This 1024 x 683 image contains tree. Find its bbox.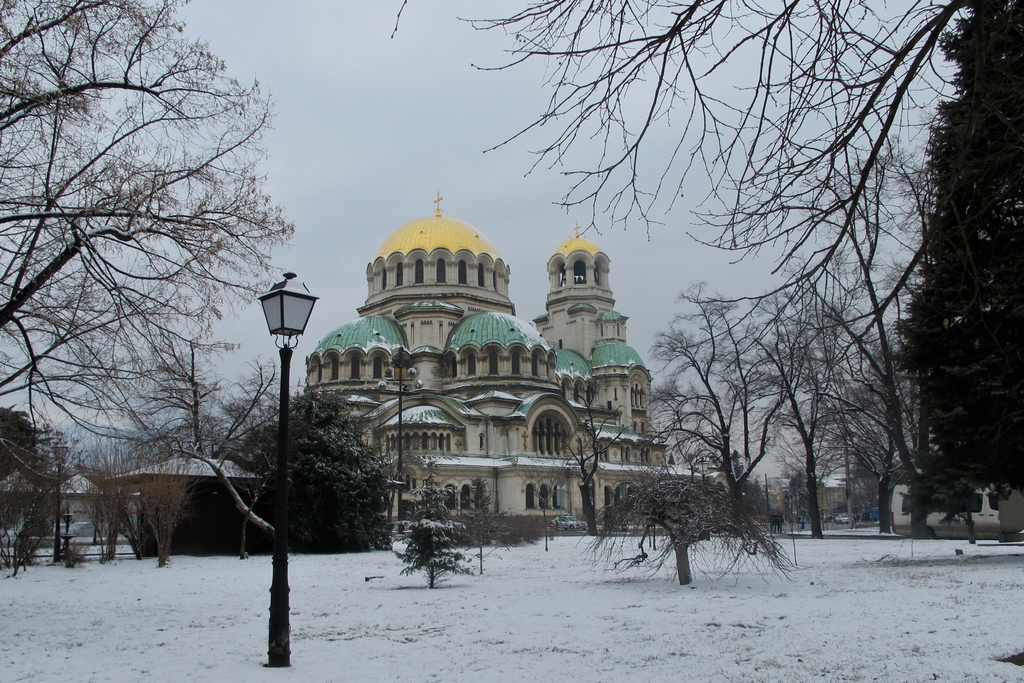
crop(385, 0, 989, 537).
